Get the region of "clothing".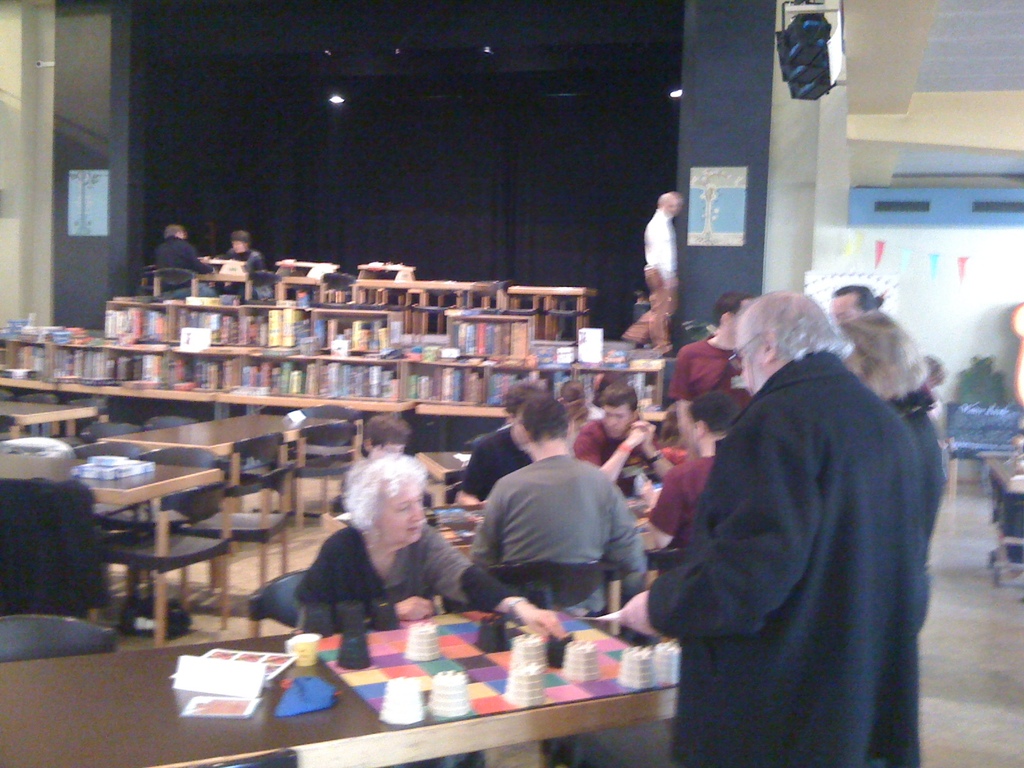
<box>300,524,512,639</box>.
